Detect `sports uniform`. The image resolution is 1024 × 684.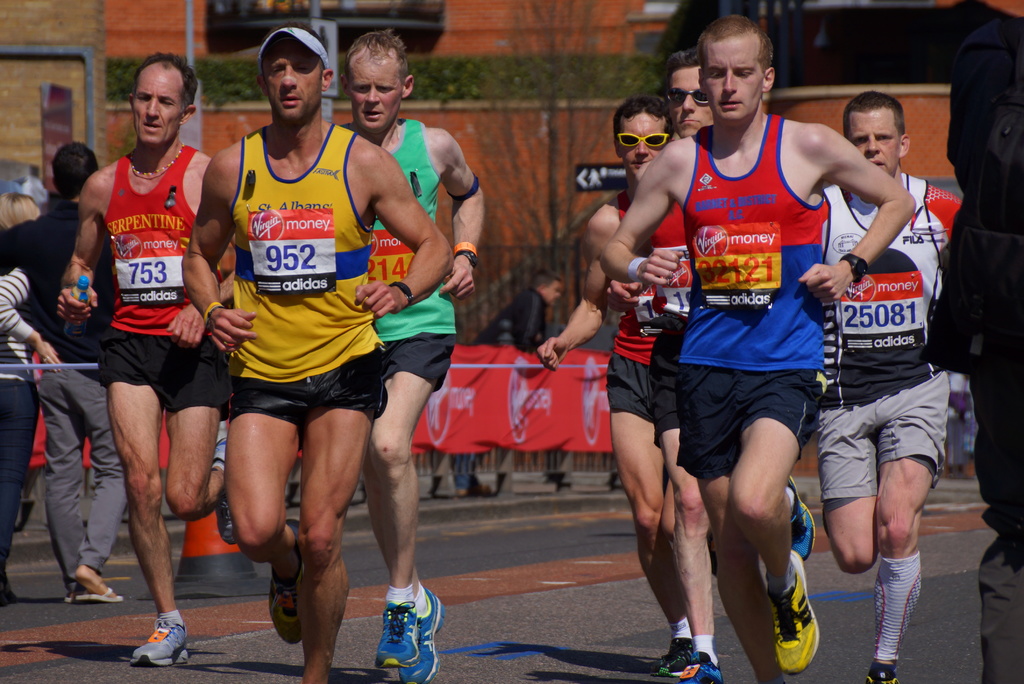
Rect(676, 115, 825, 683).
